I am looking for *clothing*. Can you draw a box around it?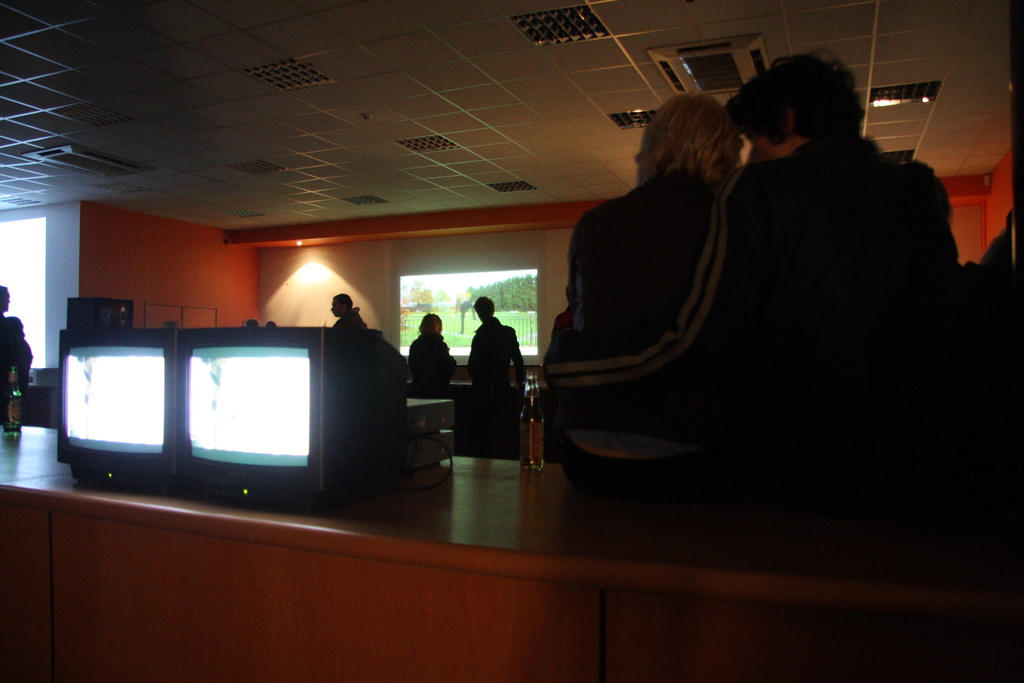
Sure, the bounding box is {"x1": 0, "y1": 318, "x2": 28, "y2": 404}.
